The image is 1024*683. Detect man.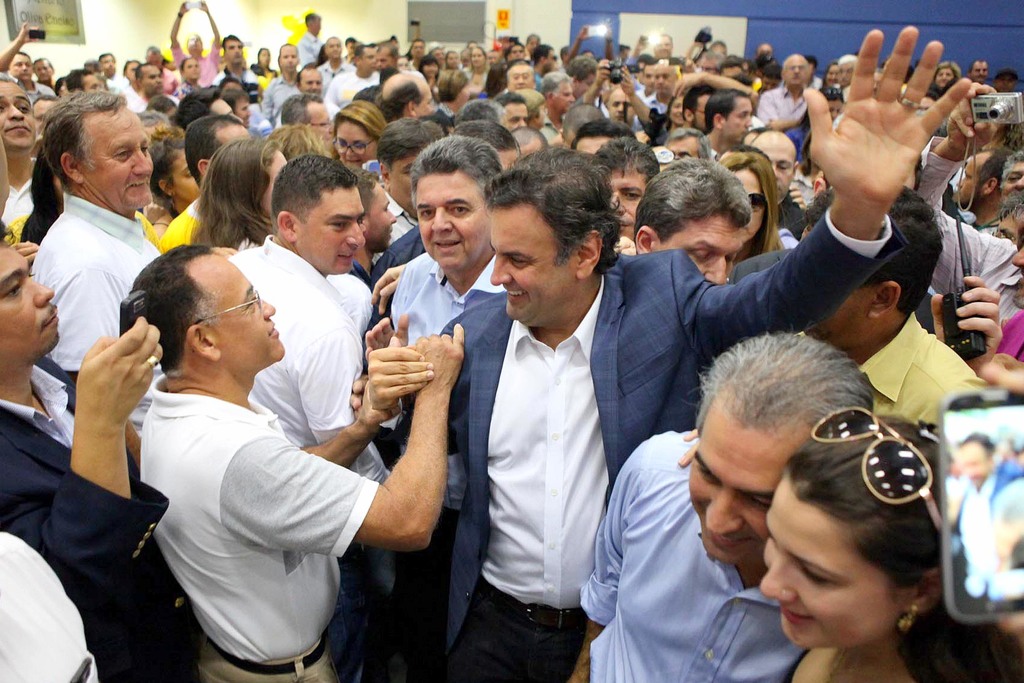
Detection: [x1=953, y1=144, x2=1008, y2=228].
